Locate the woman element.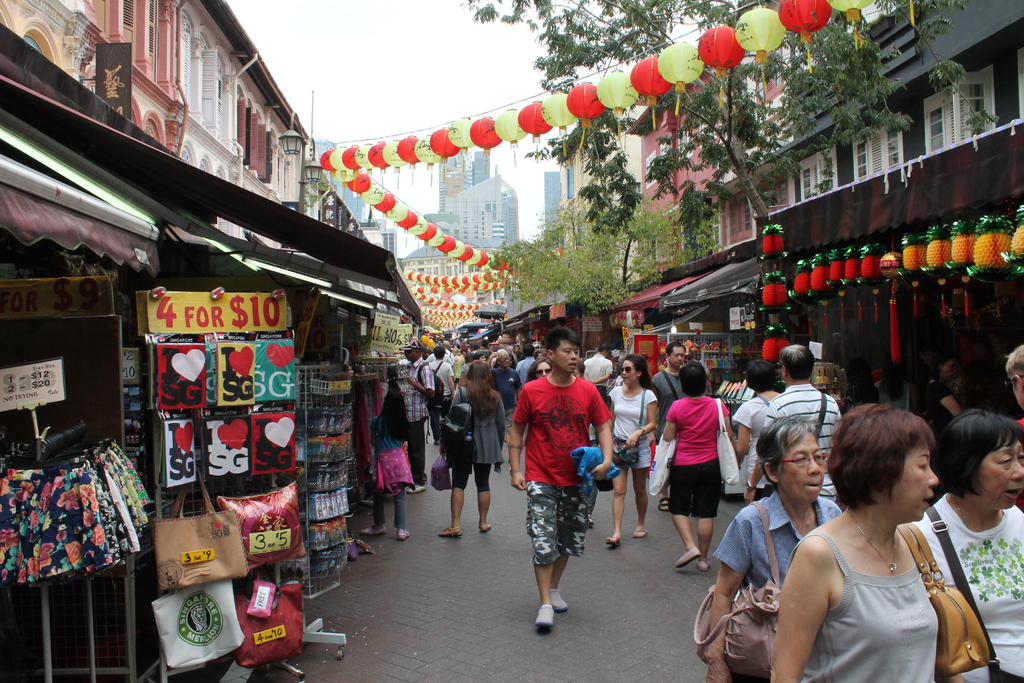
Element bbox: bbox=(502, 350, 551, 464).
